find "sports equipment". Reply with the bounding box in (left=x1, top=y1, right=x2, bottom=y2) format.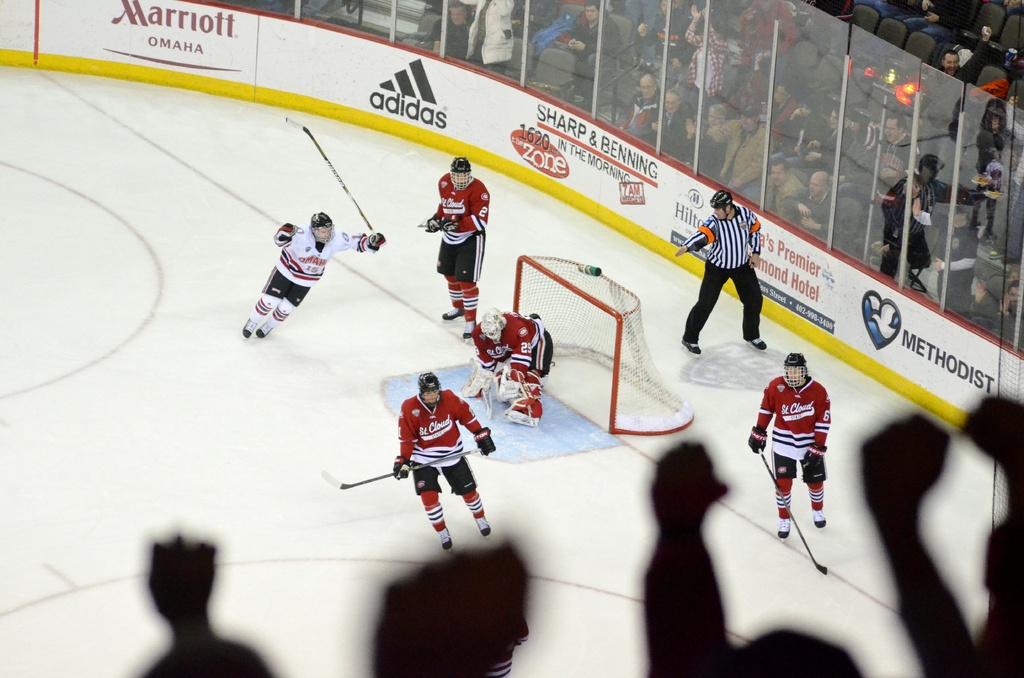
(left=800, top=449, right=825, bottom=485).
